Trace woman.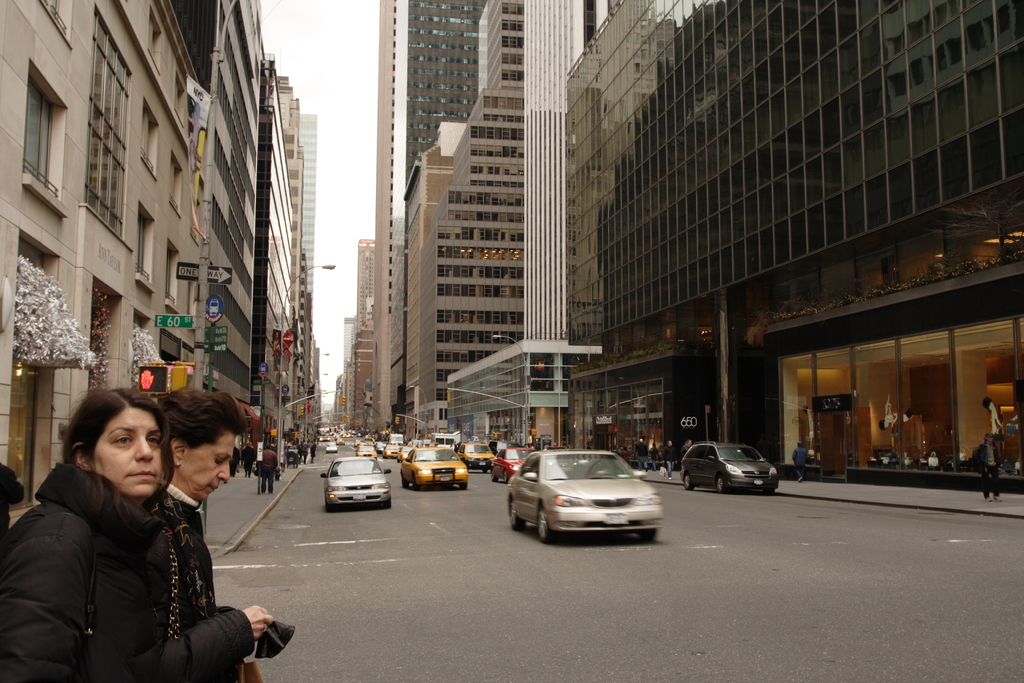
Traced to <region>159, 389, 236, 628</region>.
